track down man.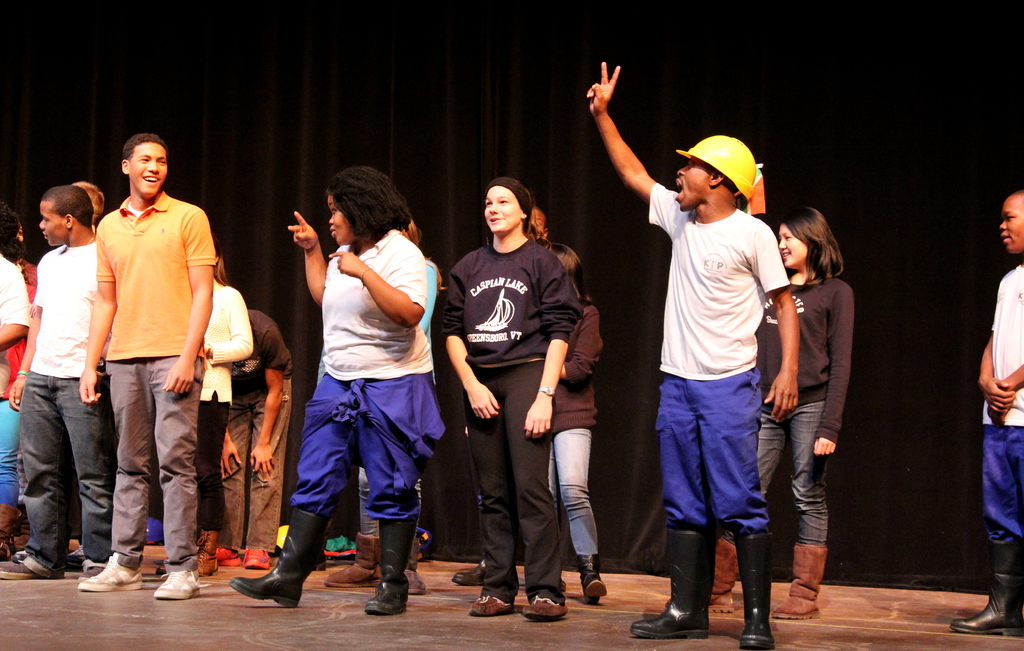
Tracked to {"left": 0, "top": 199, "right": 32, "bottom": 561}.
